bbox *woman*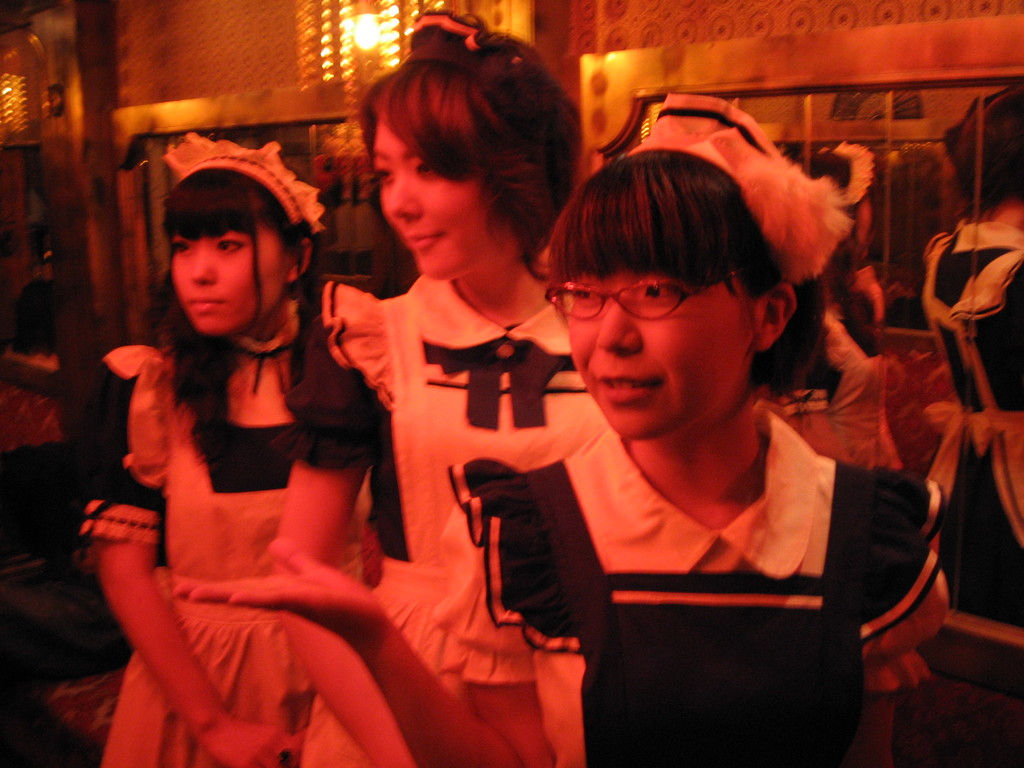
x1=76 y1=128 x2=334 y2=767
